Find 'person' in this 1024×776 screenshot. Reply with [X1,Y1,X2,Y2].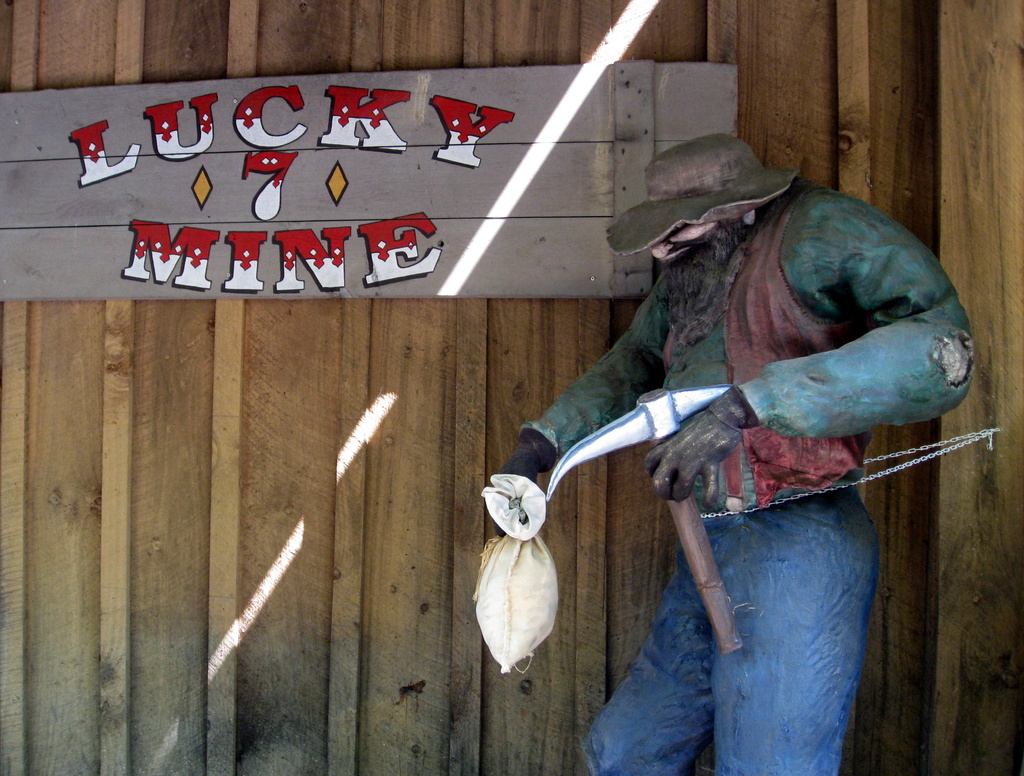
[490,105,957,731].
